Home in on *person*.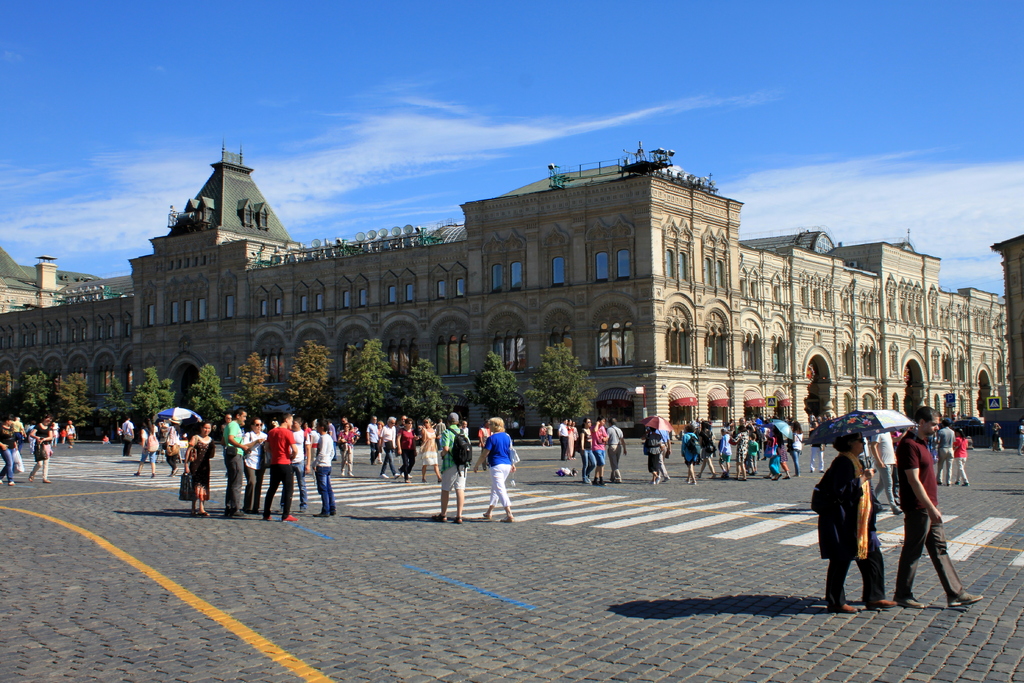
Homed in at Rect(473, 417, 515, 522).
